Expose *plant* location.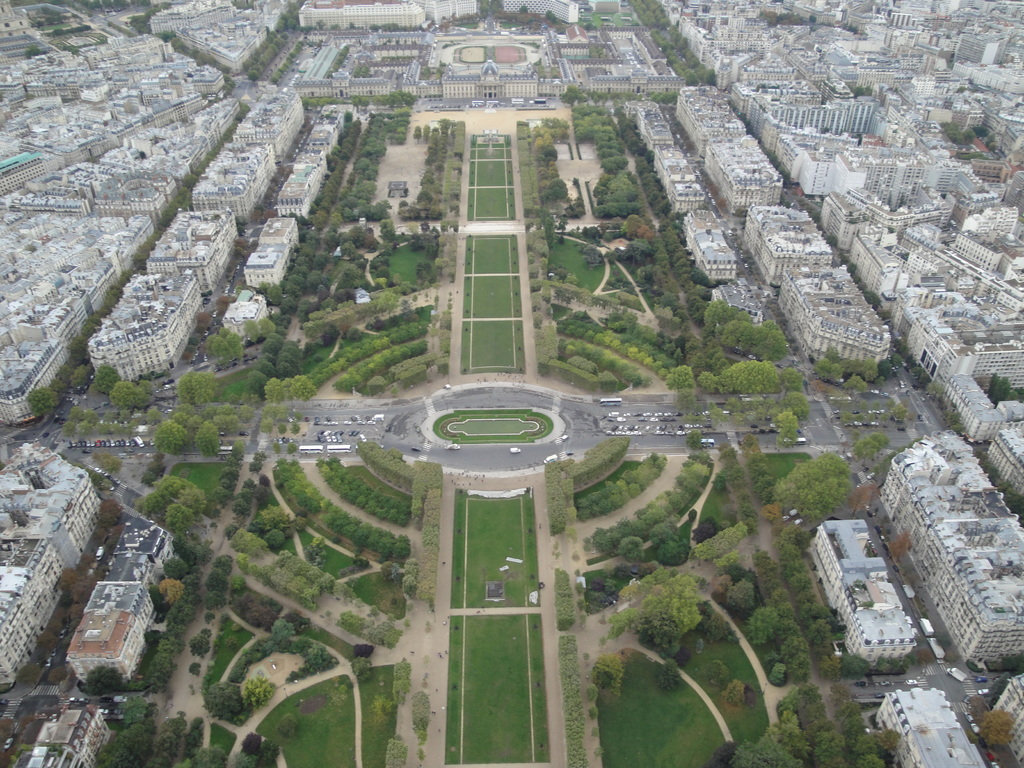
Exposed at 211,726,240,757.
